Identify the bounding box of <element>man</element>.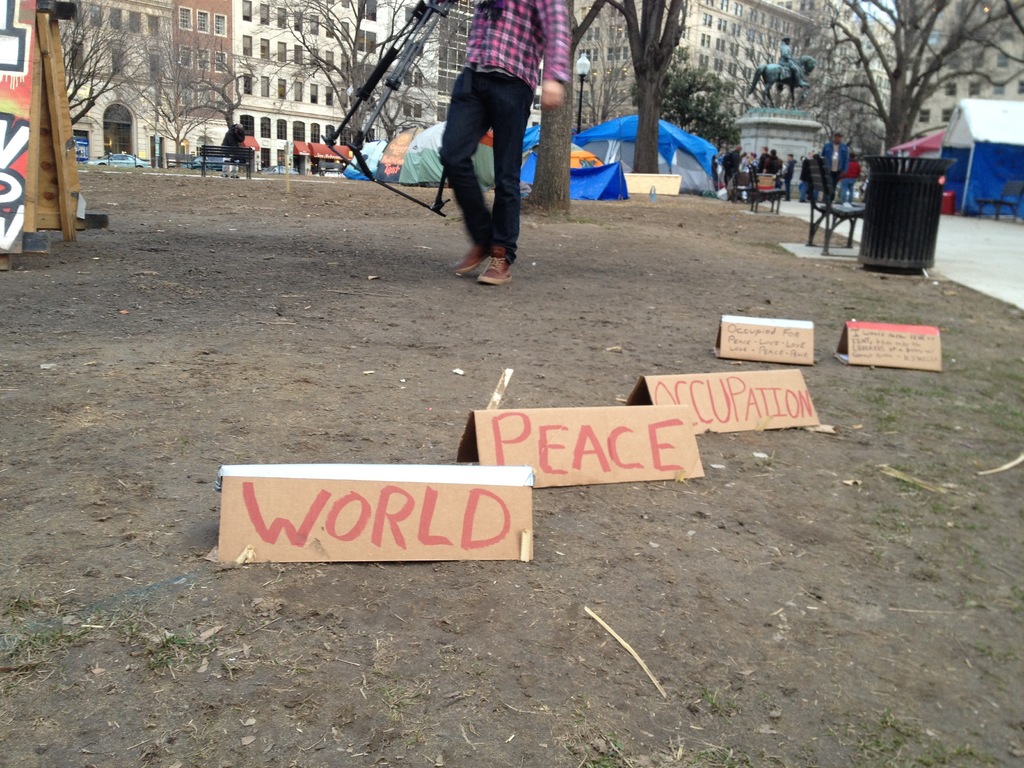
crop(760, 147, 784, 175).
